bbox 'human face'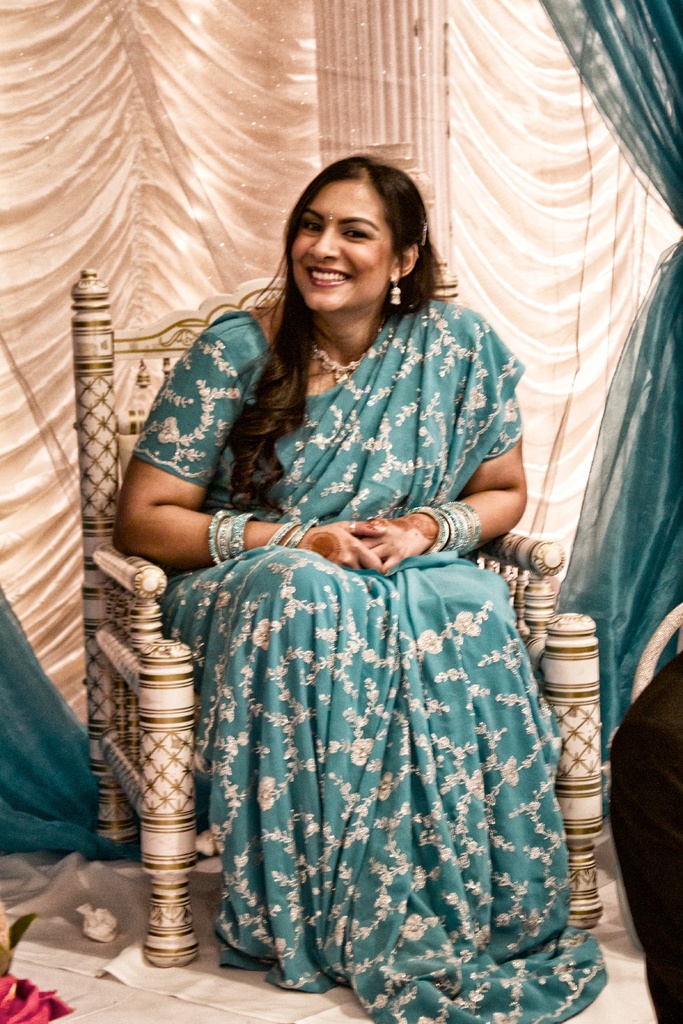
box=[290, 178, 390, 310]
